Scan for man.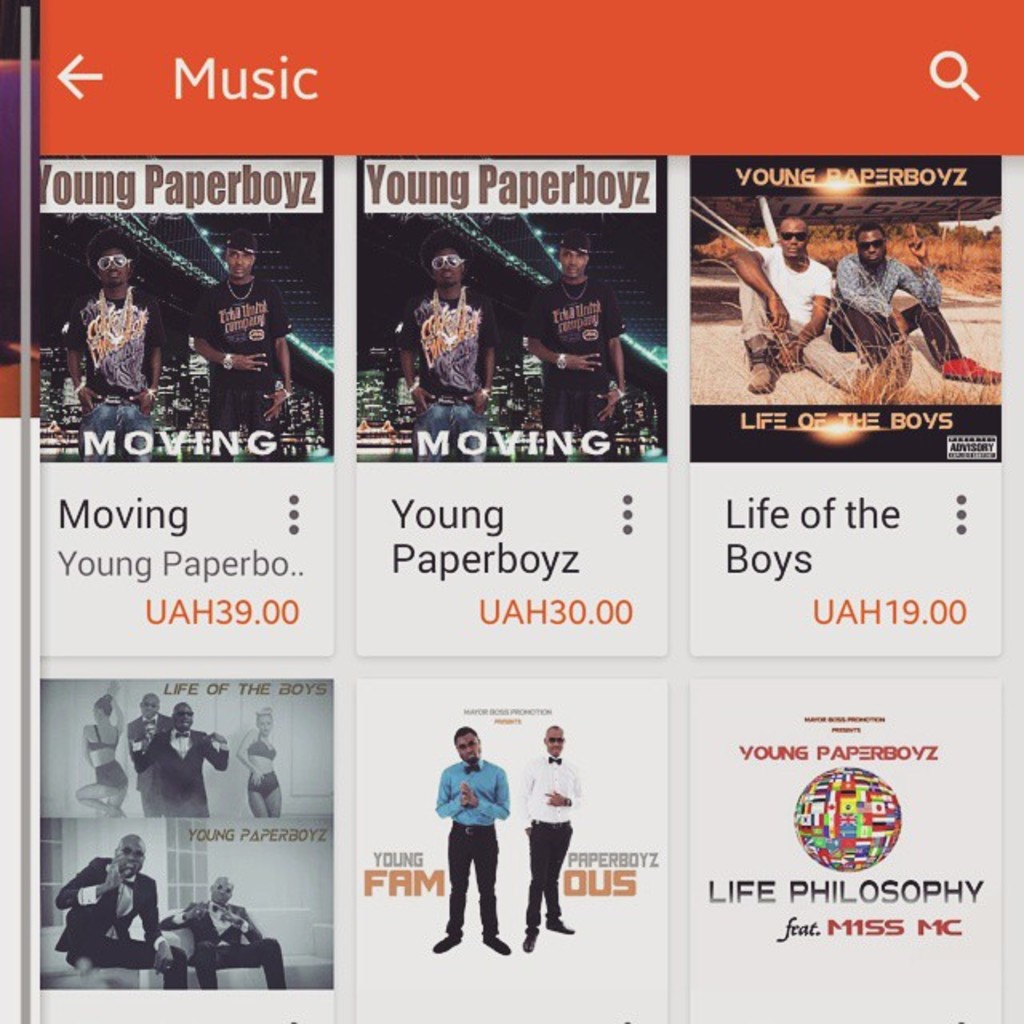
Scan result: {"x1": 158, "y1": 694, "x2": 213, "y2": 803}.
